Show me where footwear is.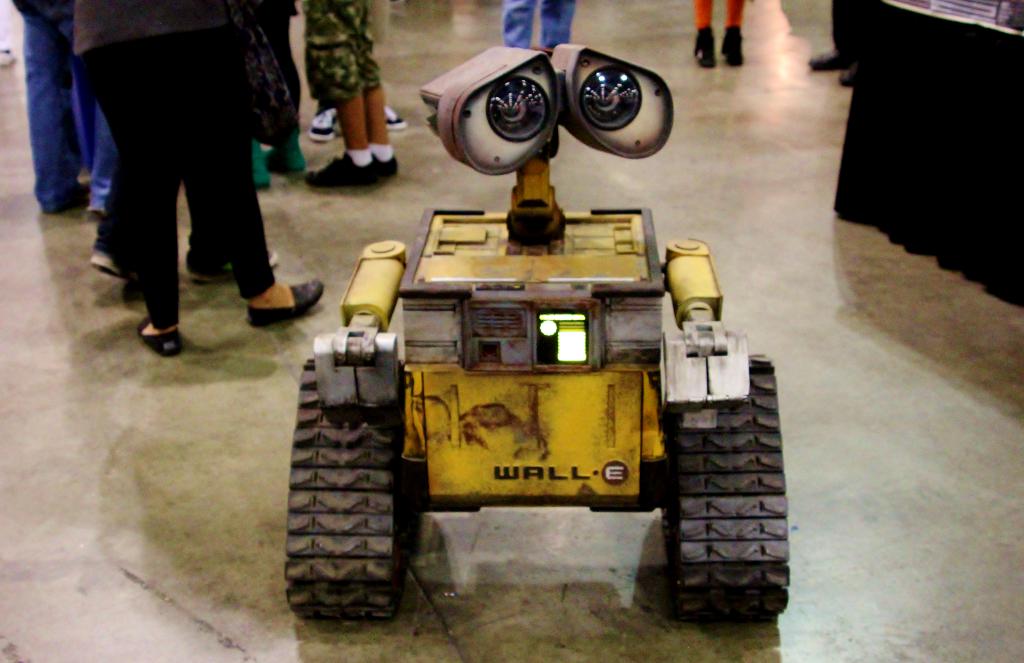
footwear is at <bbox>90, 248, 138, 281</bbox>.
